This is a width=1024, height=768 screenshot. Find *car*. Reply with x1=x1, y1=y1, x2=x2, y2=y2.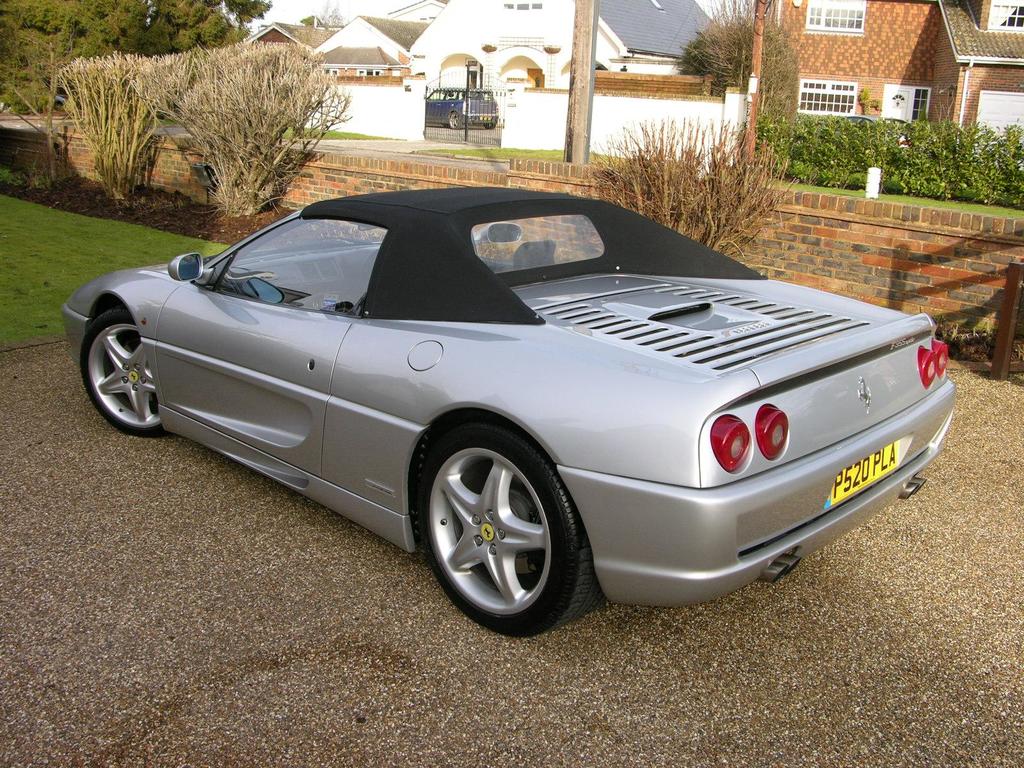
x1=62, y1=191, x2=964, y2=638.
